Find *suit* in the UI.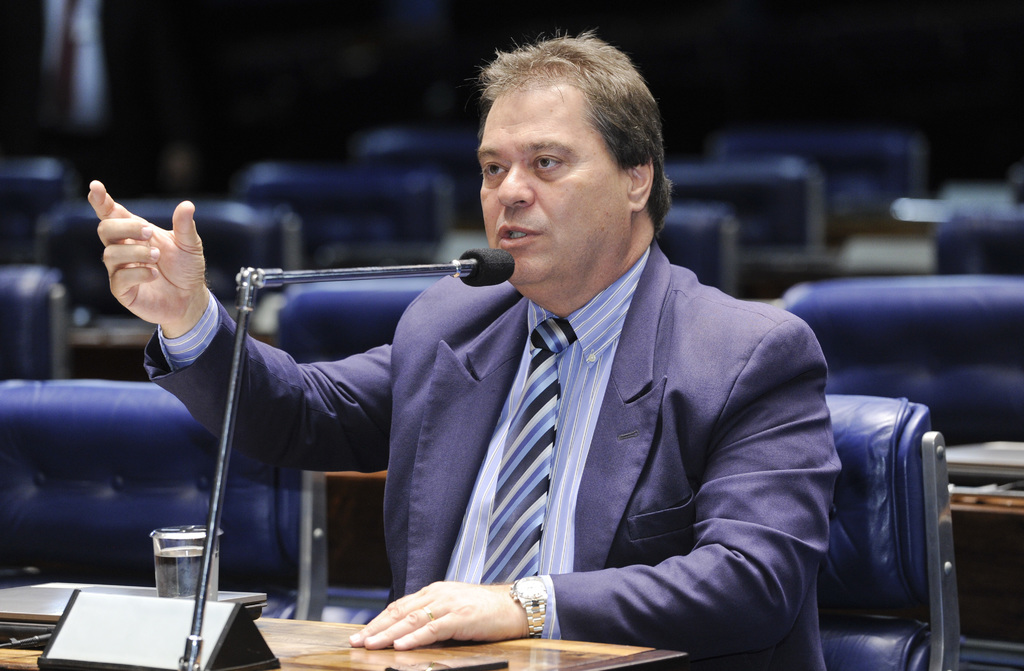
UI element at region(397, 207, 888, 663).
